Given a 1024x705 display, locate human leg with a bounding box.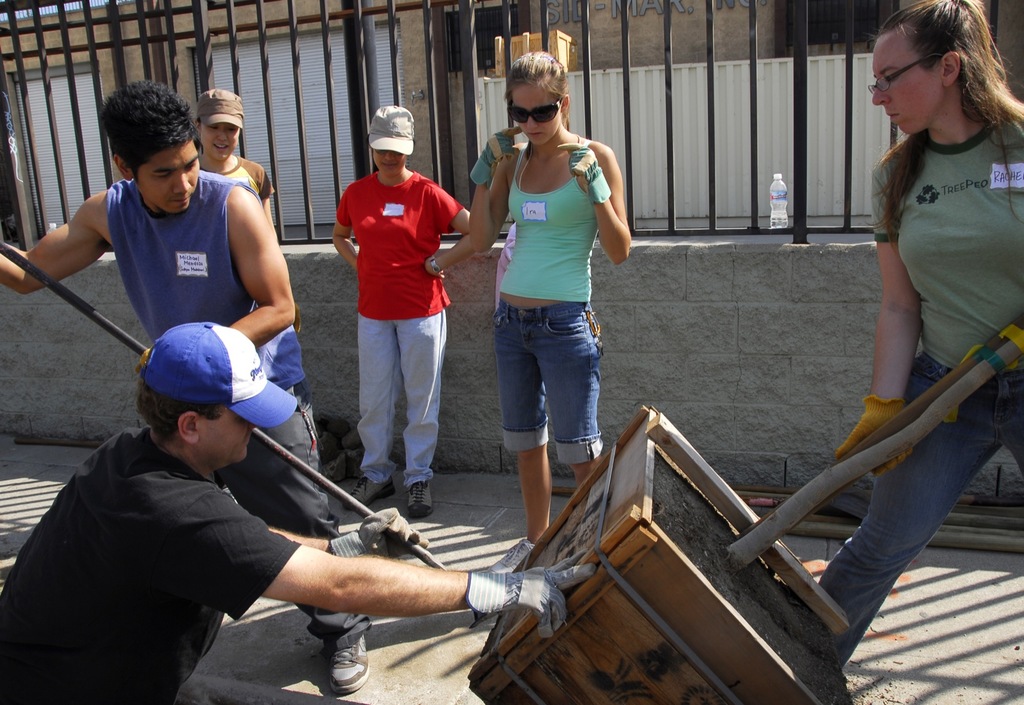
Located: <bbox>224, 375, 368, 681</bbox>.
